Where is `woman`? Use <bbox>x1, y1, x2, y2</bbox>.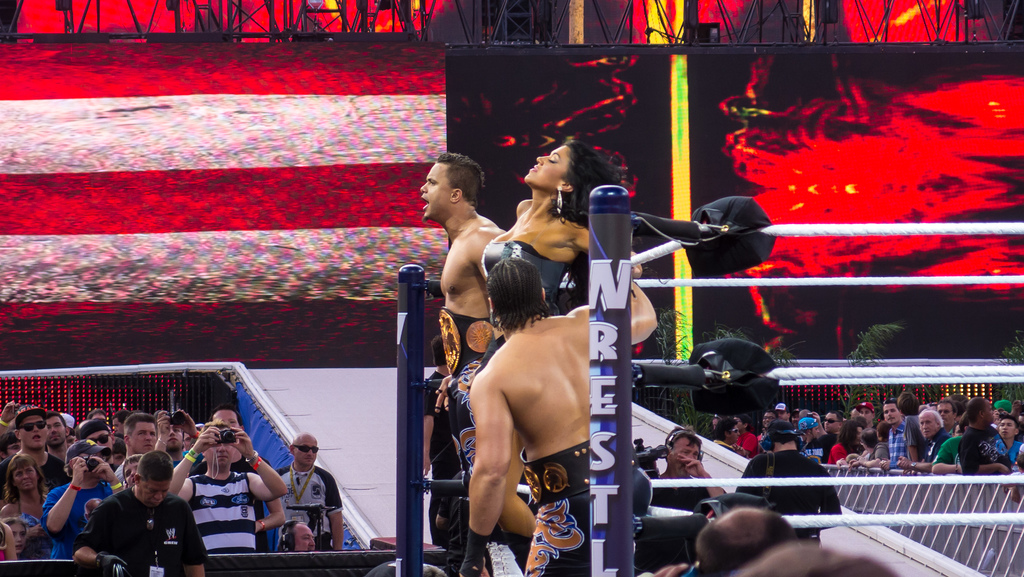
<bbox>0, 454, 49, 517</bbox>.
